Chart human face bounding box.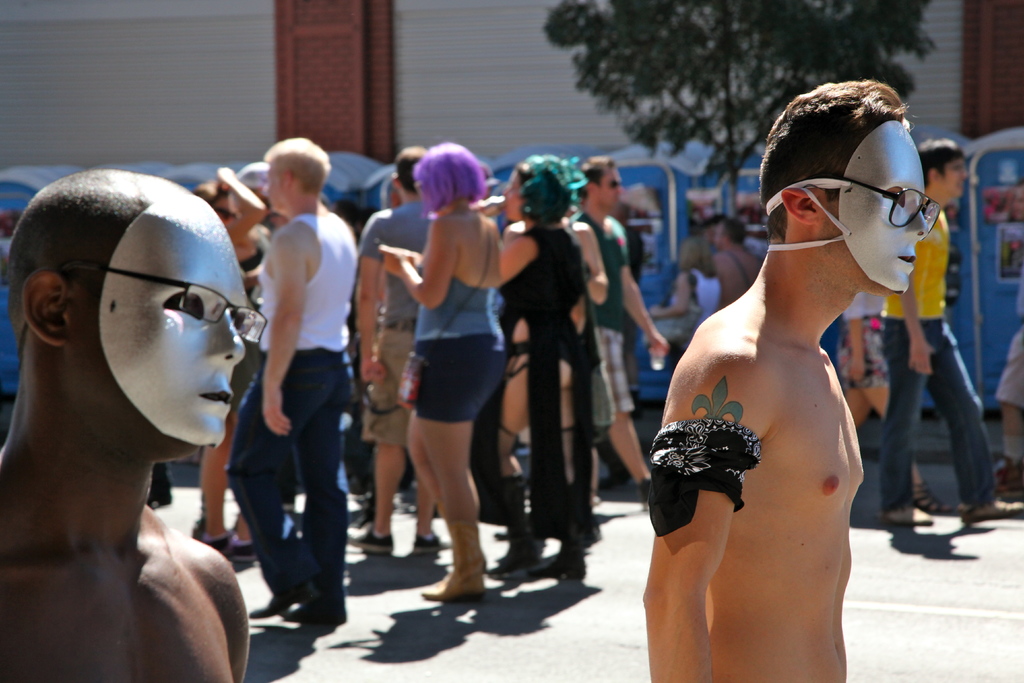
Charted: (left=935, top=156, right=970, bottom=198).
